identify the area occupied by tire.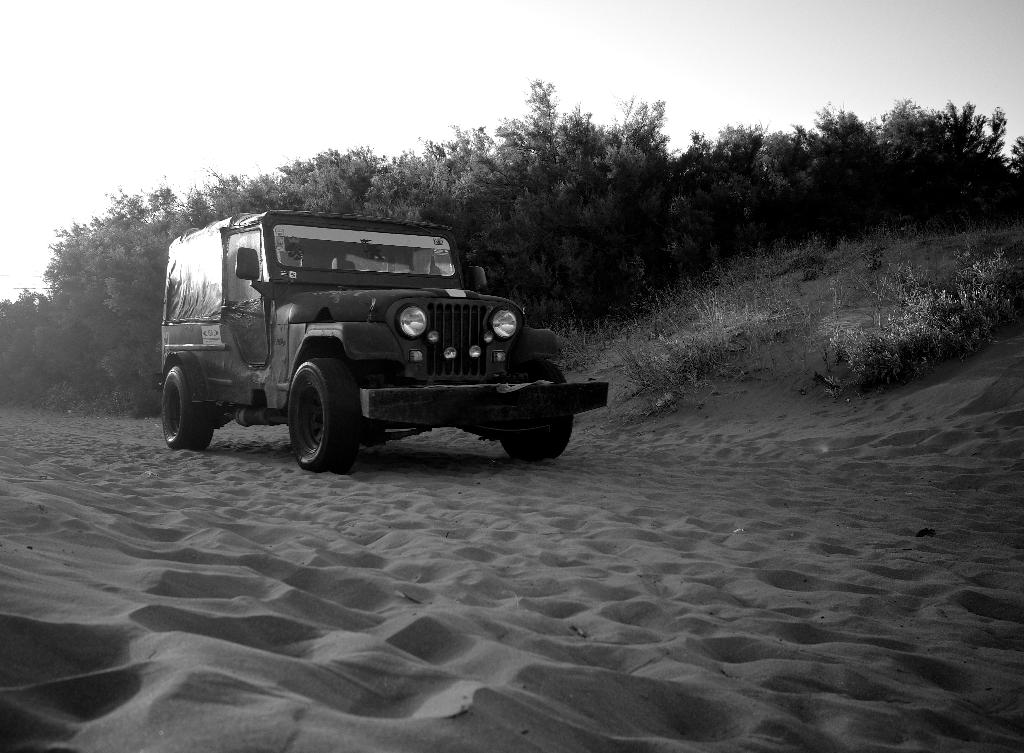
Area: 158 364 218 451.
